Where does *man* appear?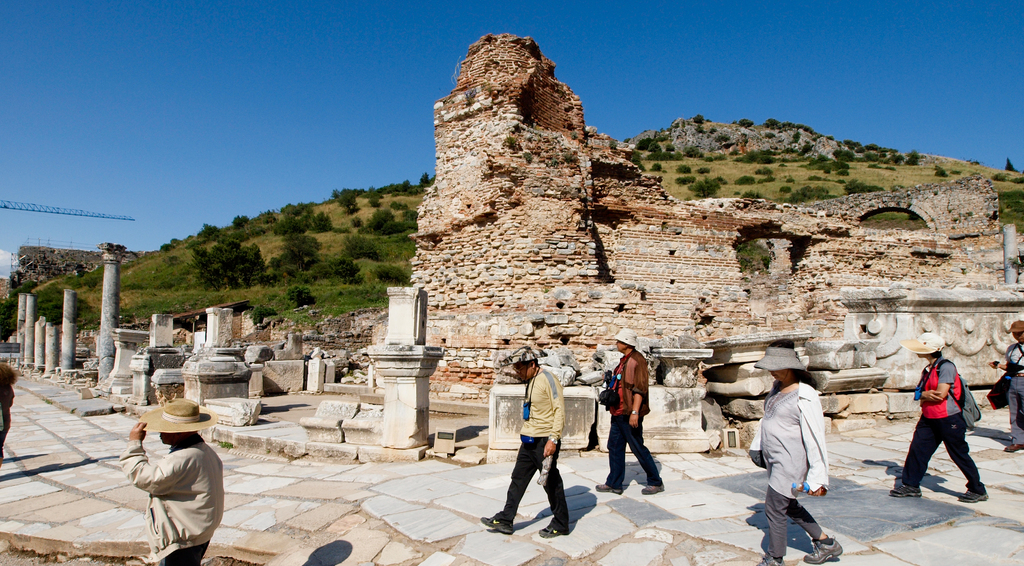
Appears at [left=480, top=345, right=570, bottom=540].
